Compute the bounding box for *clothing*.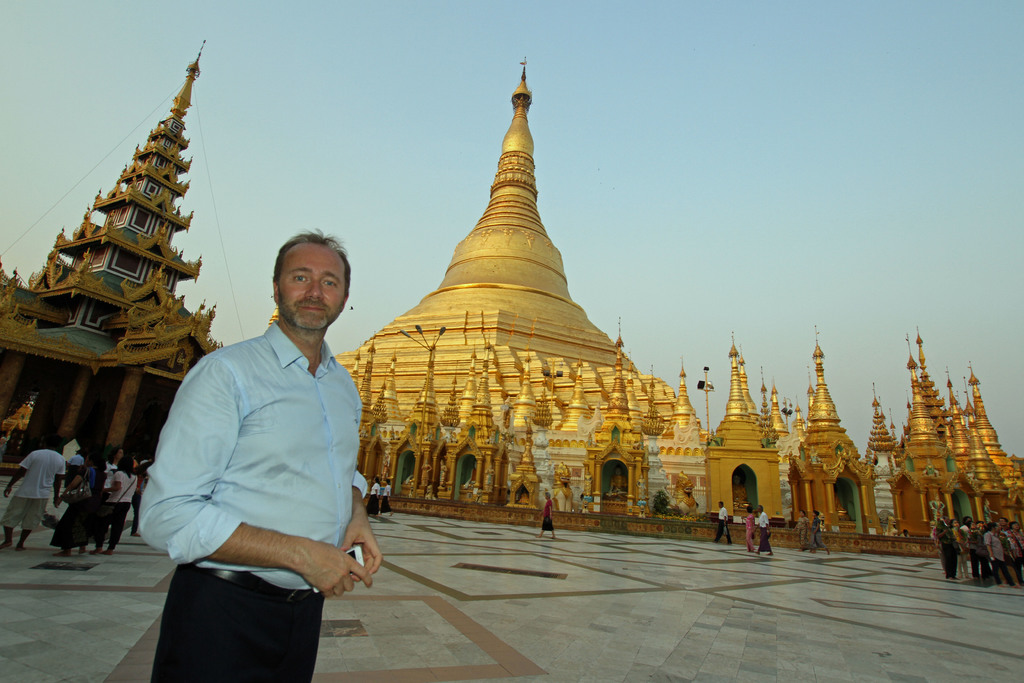
811/502/831/559.
